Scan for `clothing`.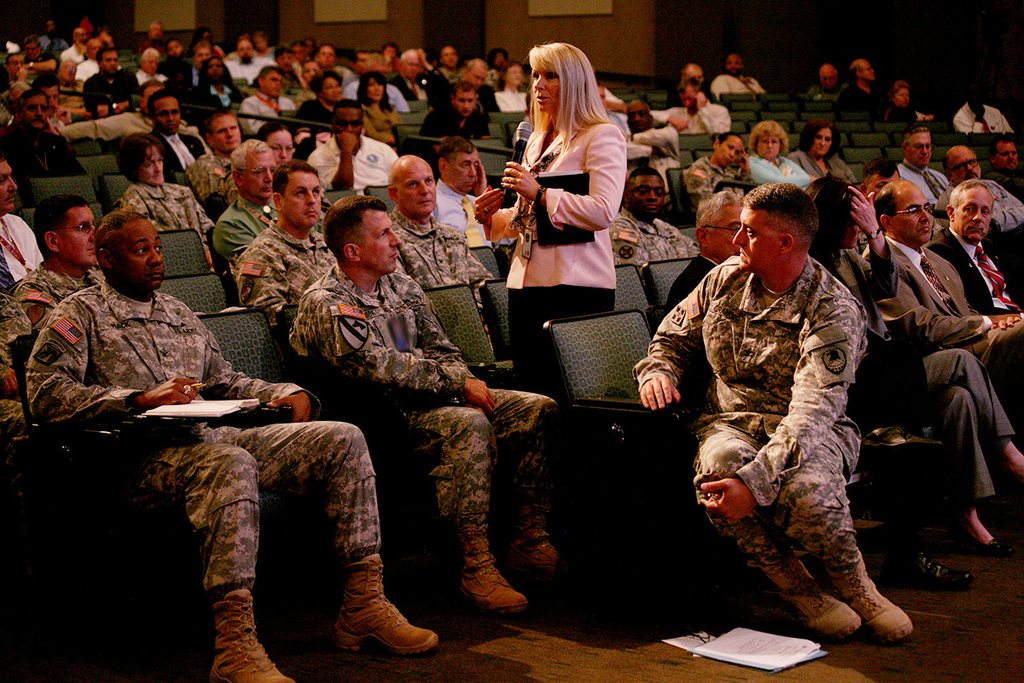
Scan result: select_region(381, 209, 500, 289).
